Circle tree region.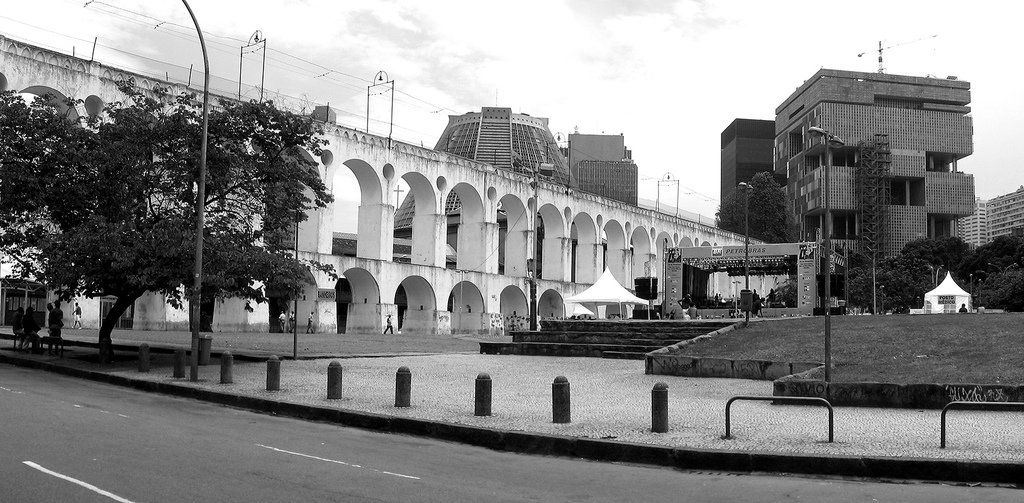
Region: region(20, 65, 331, 353).
